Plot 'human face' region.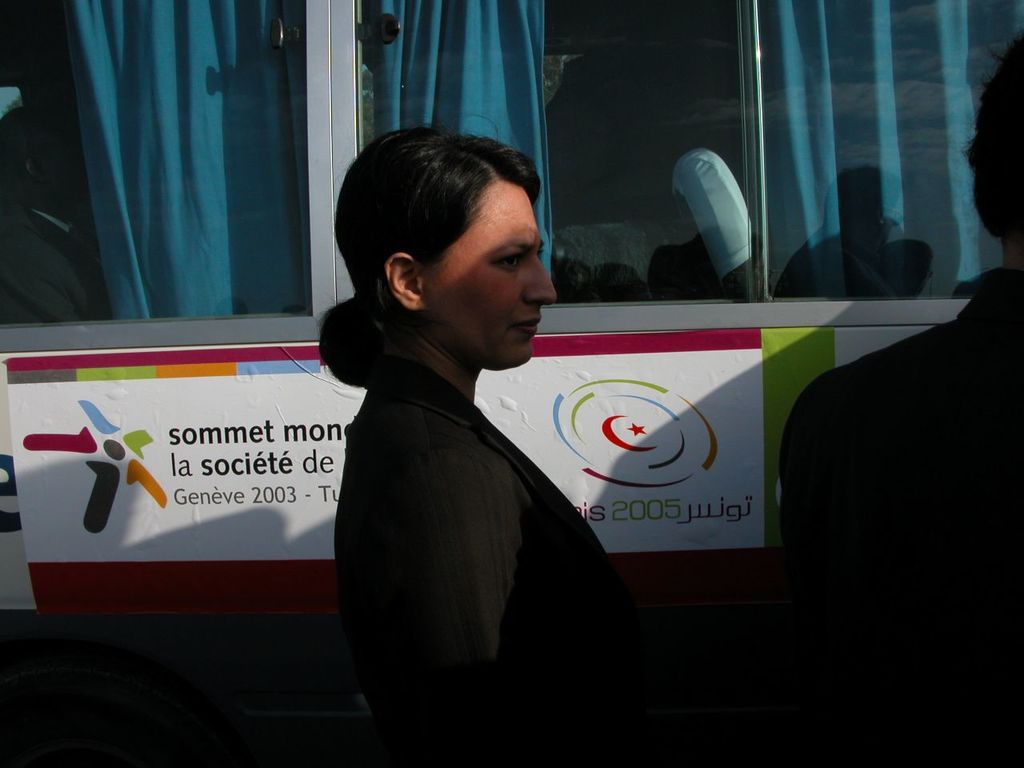
Plotted at box(426, 180, 552, 372).
